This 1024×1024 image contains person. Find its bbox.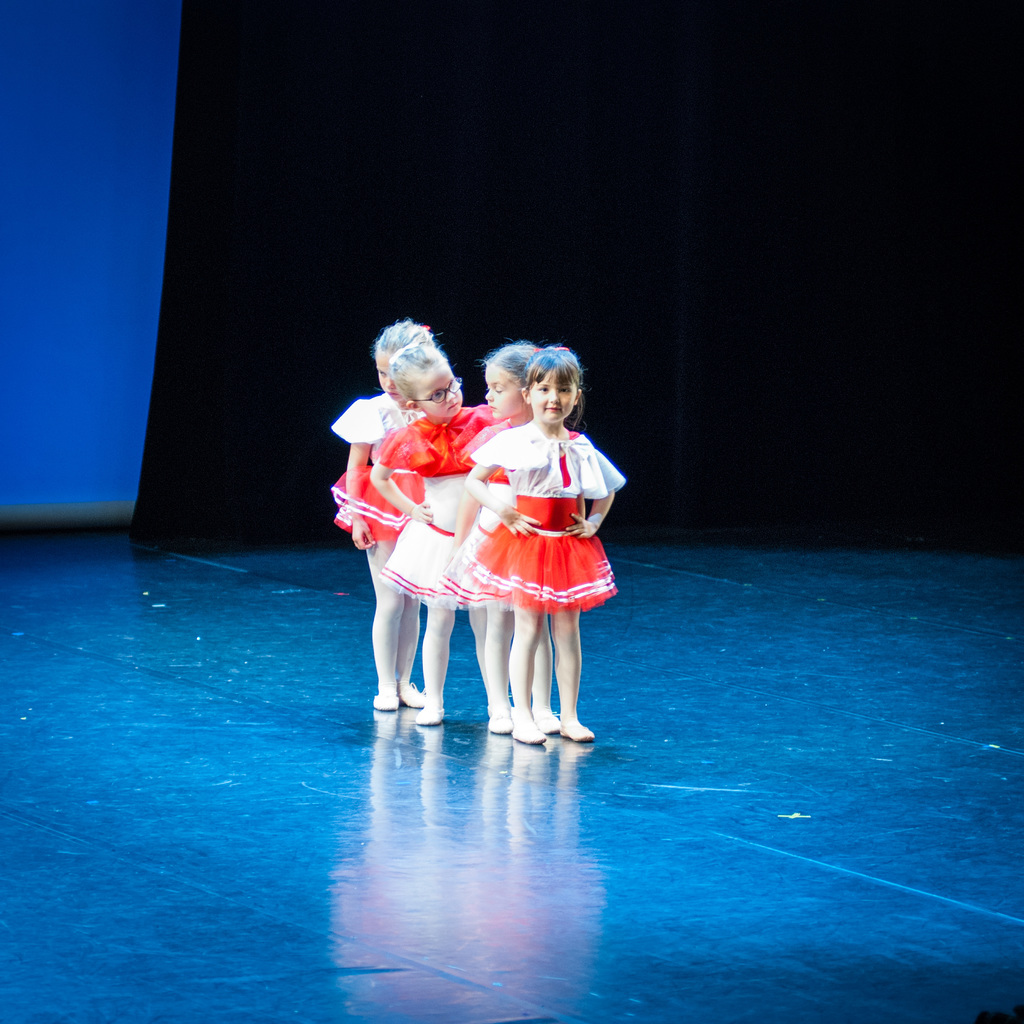
<region>376, 340, 488, 724</region>.
